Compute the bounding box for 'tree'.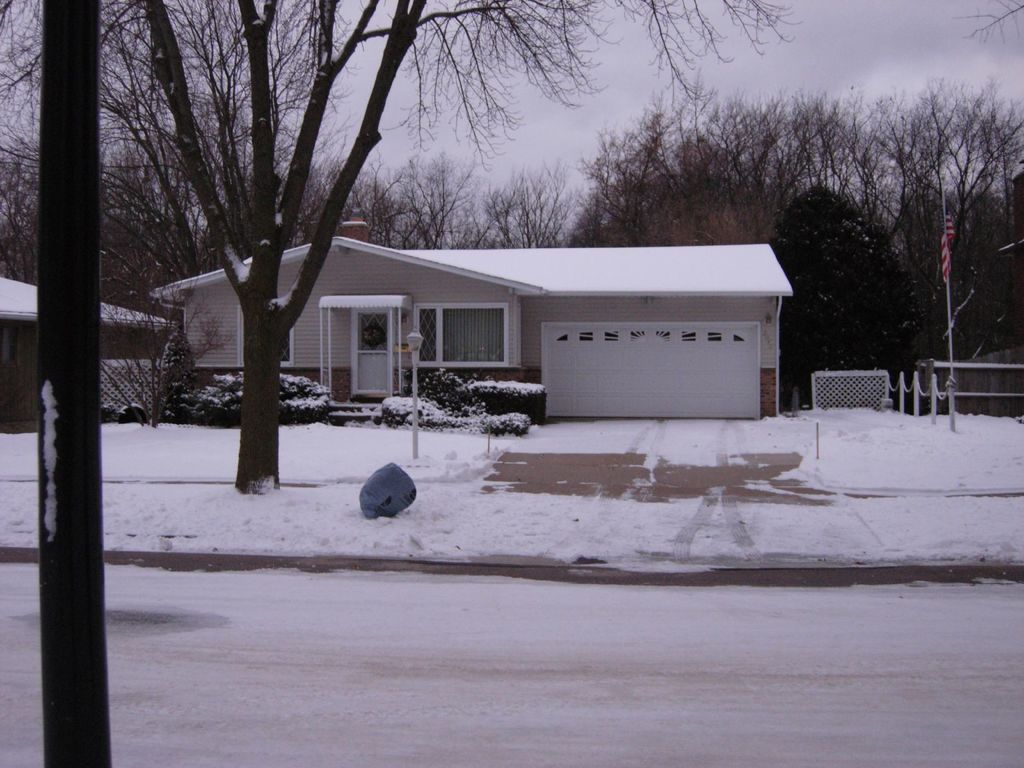
box=[771, 177, 916, 415].
